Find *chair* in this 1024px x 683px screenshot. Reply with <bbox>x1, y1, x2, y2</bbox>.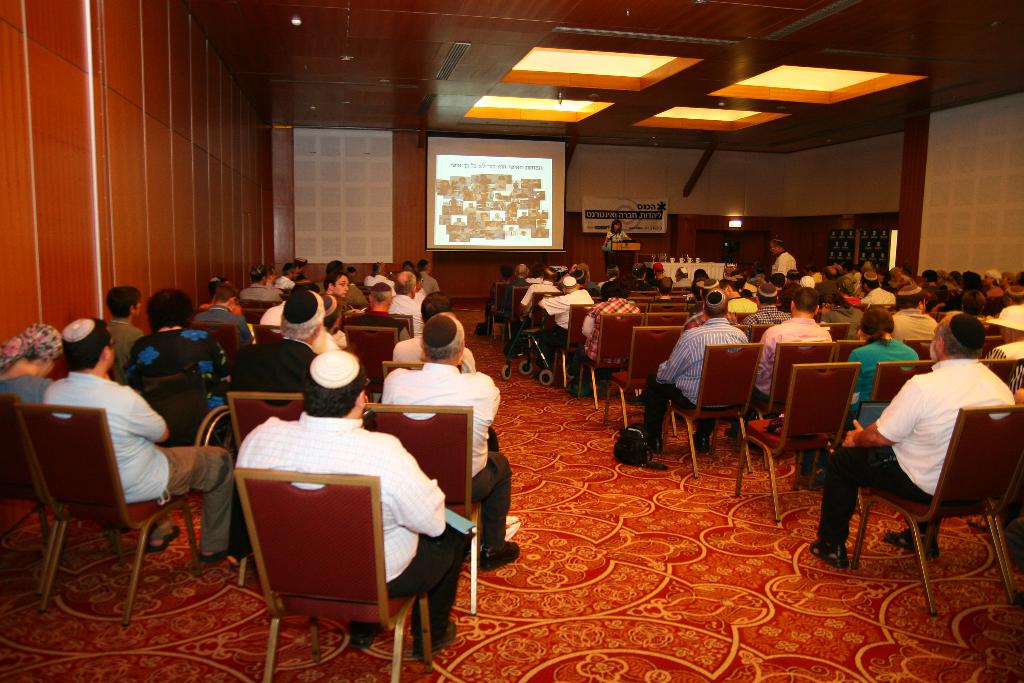
<bbox>579, 316, 644, 406</bbox>.
